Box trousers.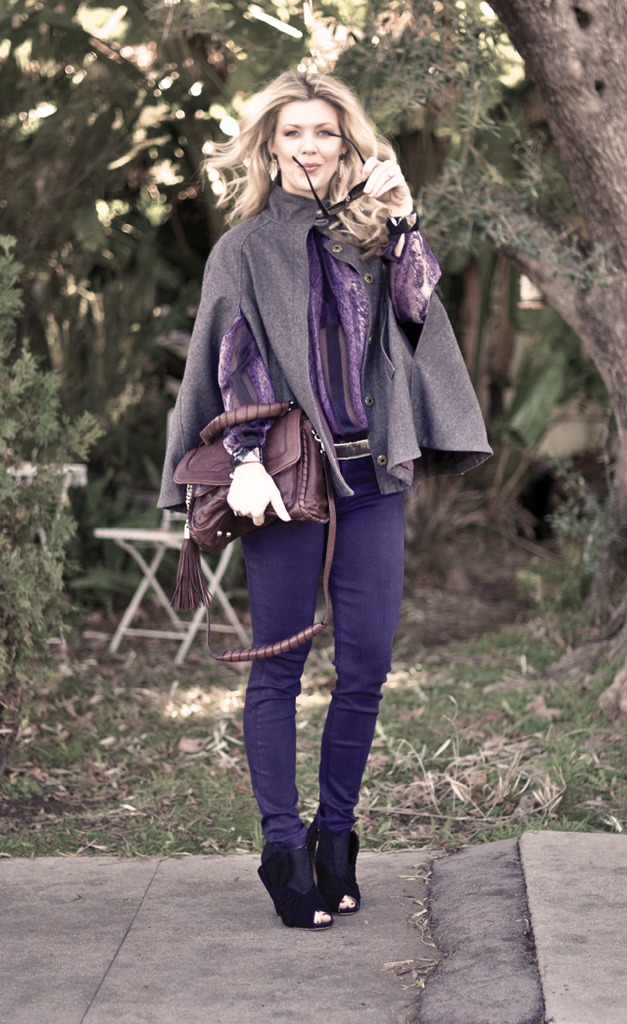
Rect(236, 438, 420, 861).
